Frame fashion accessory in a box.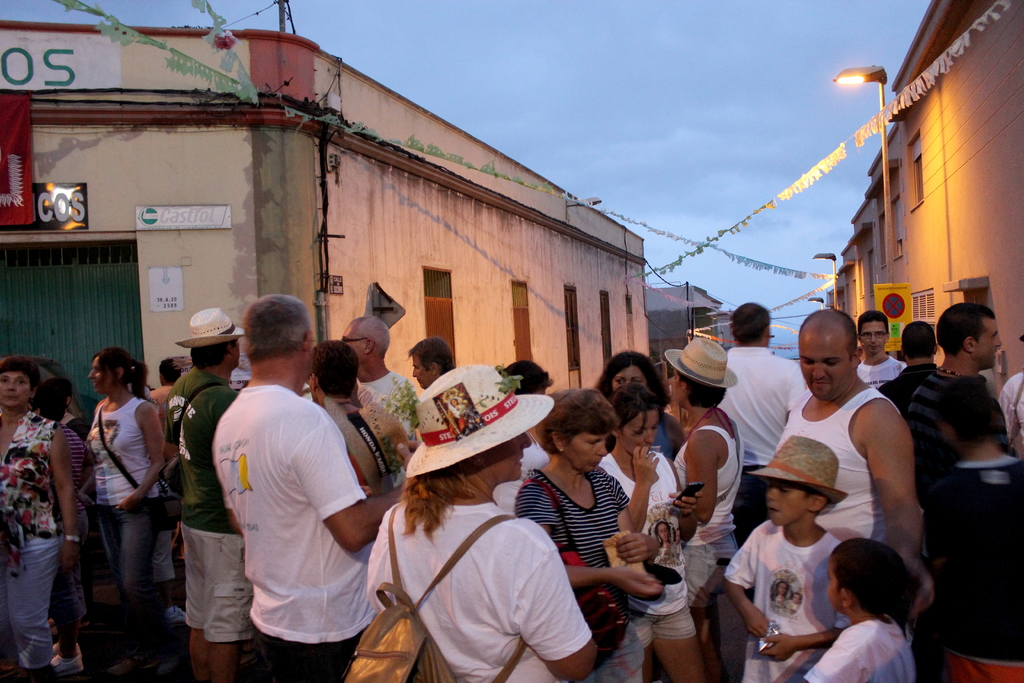
180, 304, 248, 348.
